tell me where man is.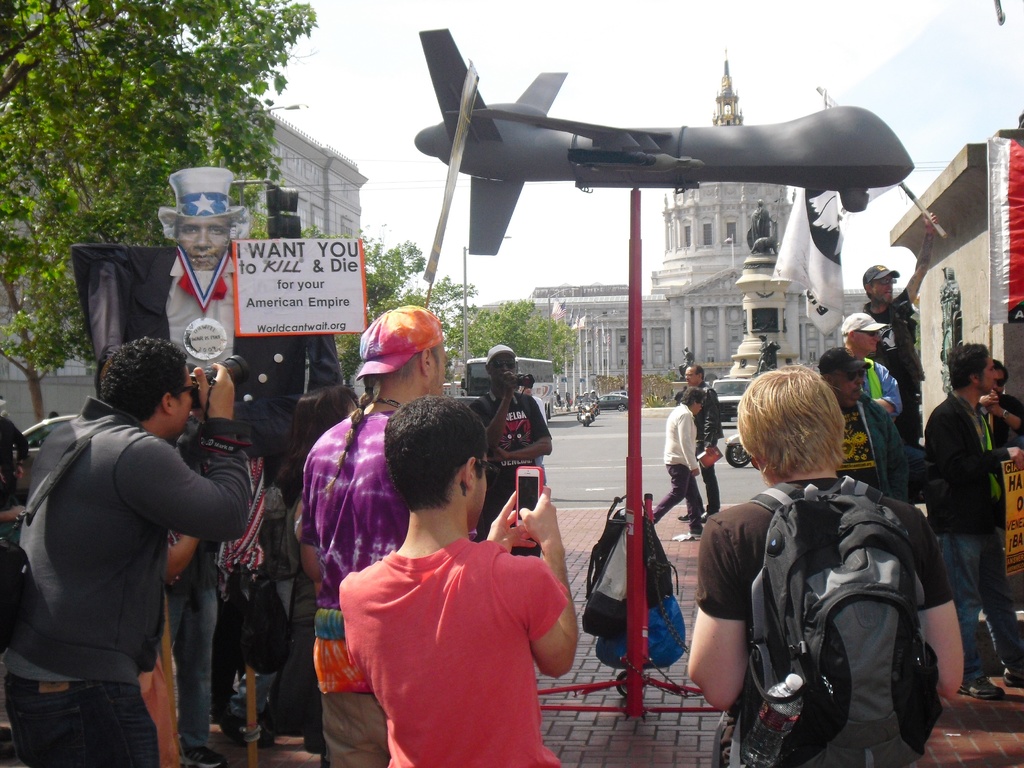
man is at [977, 363, 1023, 462].
